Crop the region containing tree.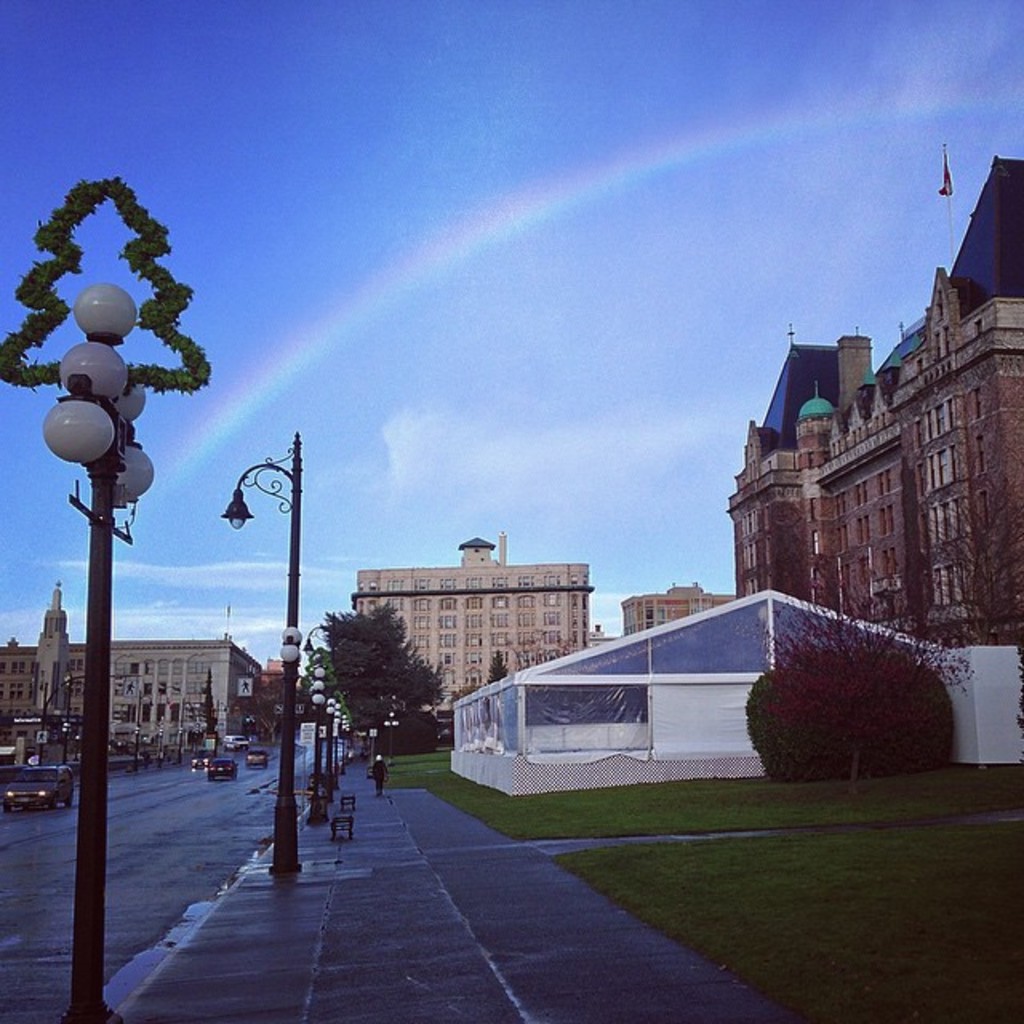
Crop region: [x1=194, y1=666, x2=219, y2=741].
